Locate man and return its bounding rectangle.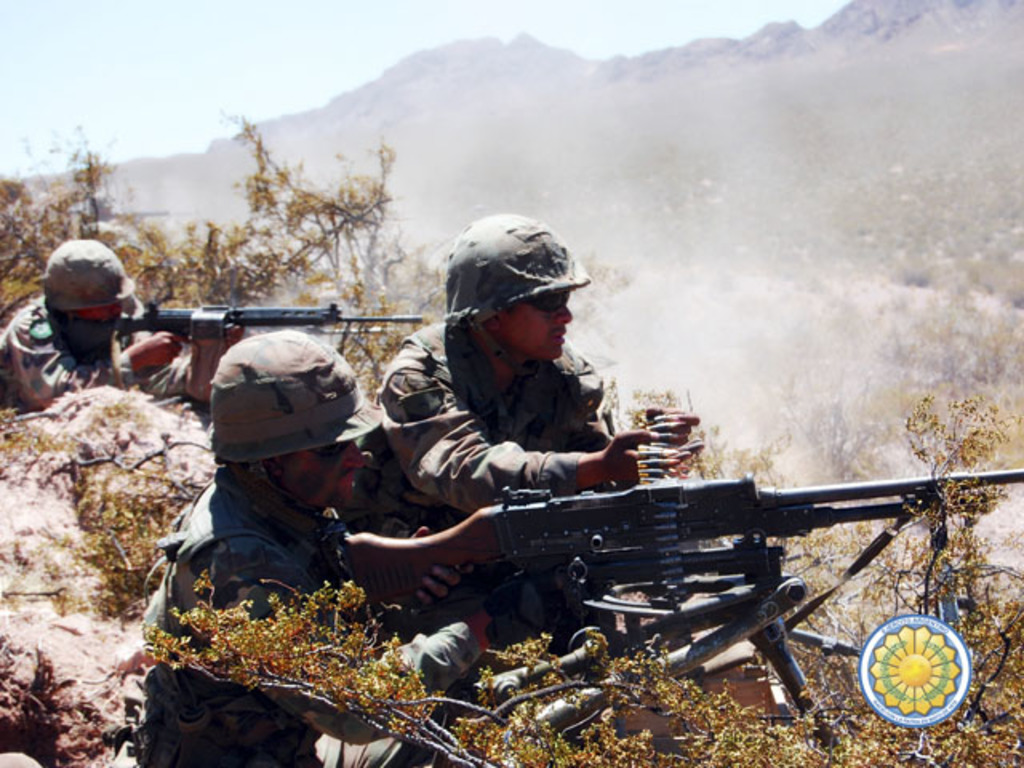
select_region(381, 226, 648, 531).
